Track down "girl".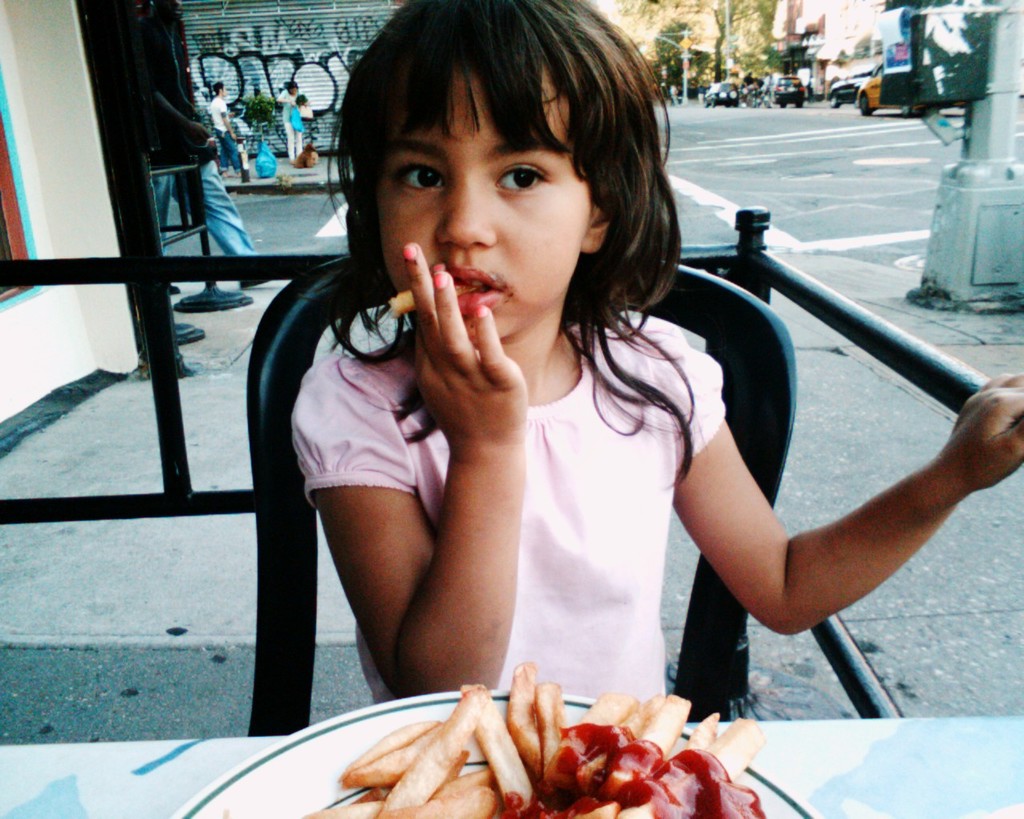
Tracked to Rect(286, 0, 1023, 709).
